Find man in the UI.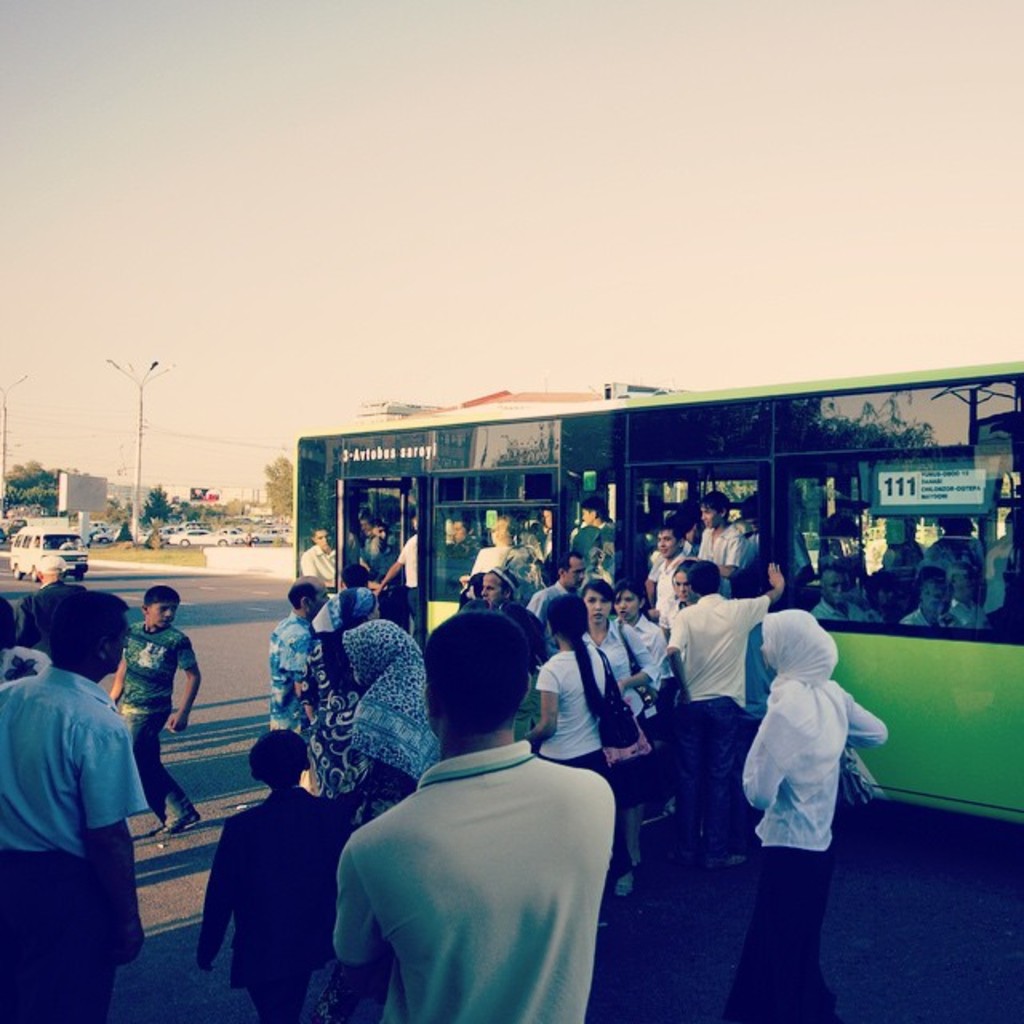
UI element at [x1=696, y1=486, x2=749, y2=595].
